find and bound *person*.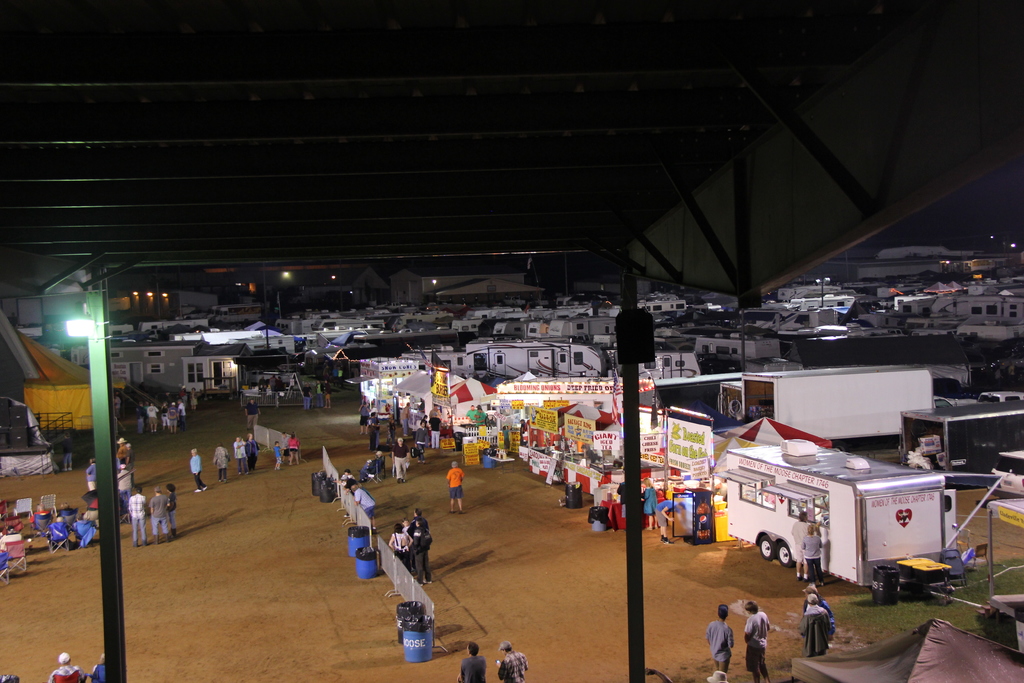
Bound: (127, 487, 150, 551).
